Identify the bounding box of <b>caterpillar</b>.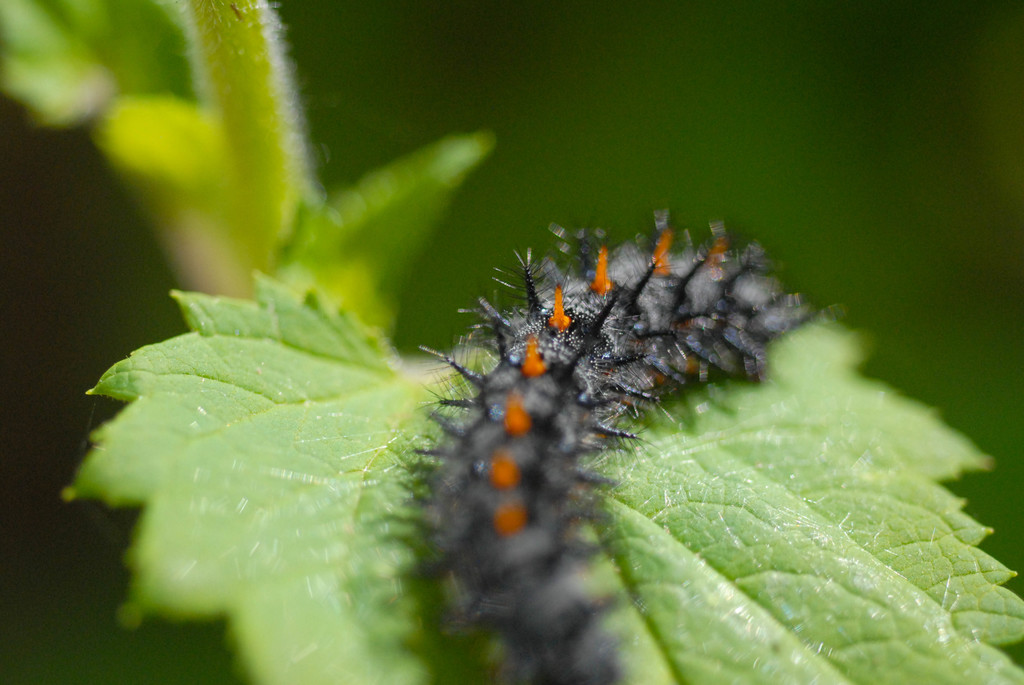
select_region(374, 196, 823, 684).
